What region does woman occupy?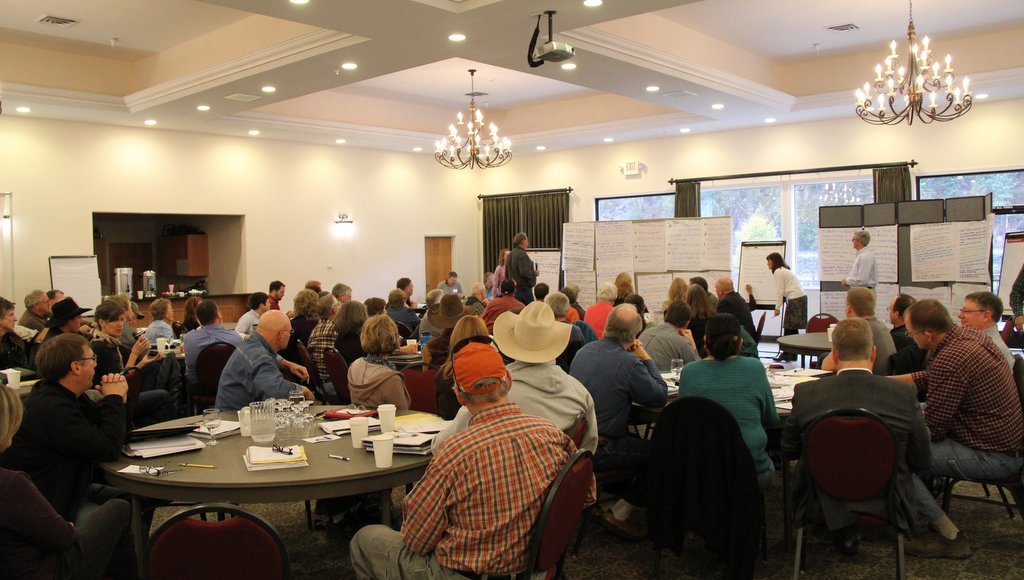
89/300/175/420.
